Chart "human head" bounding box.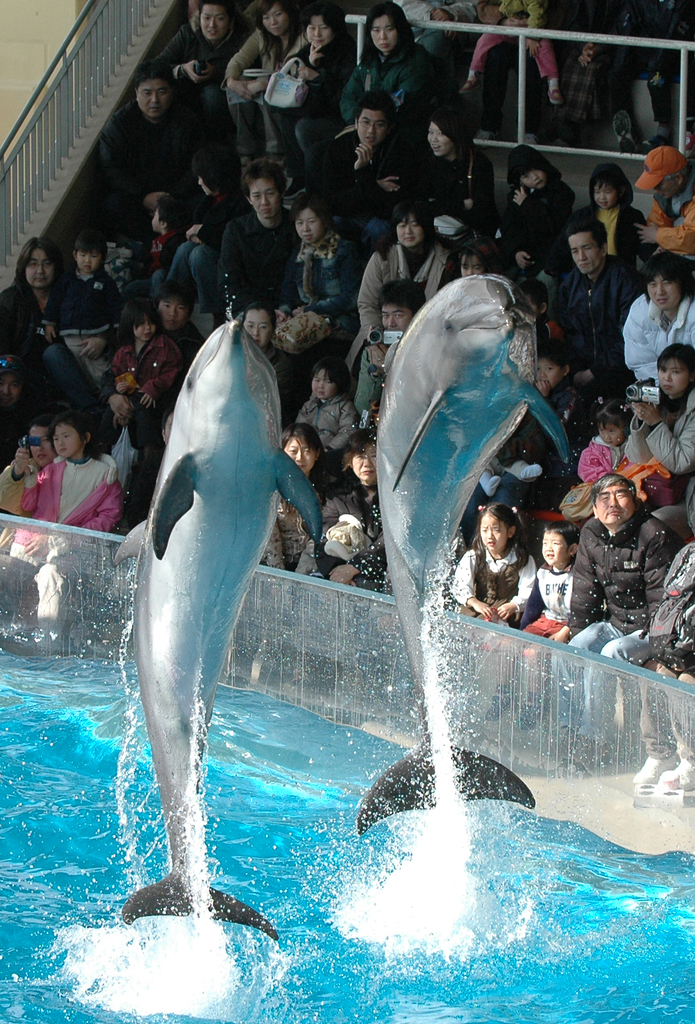
Charted: 129,70,183,120.
